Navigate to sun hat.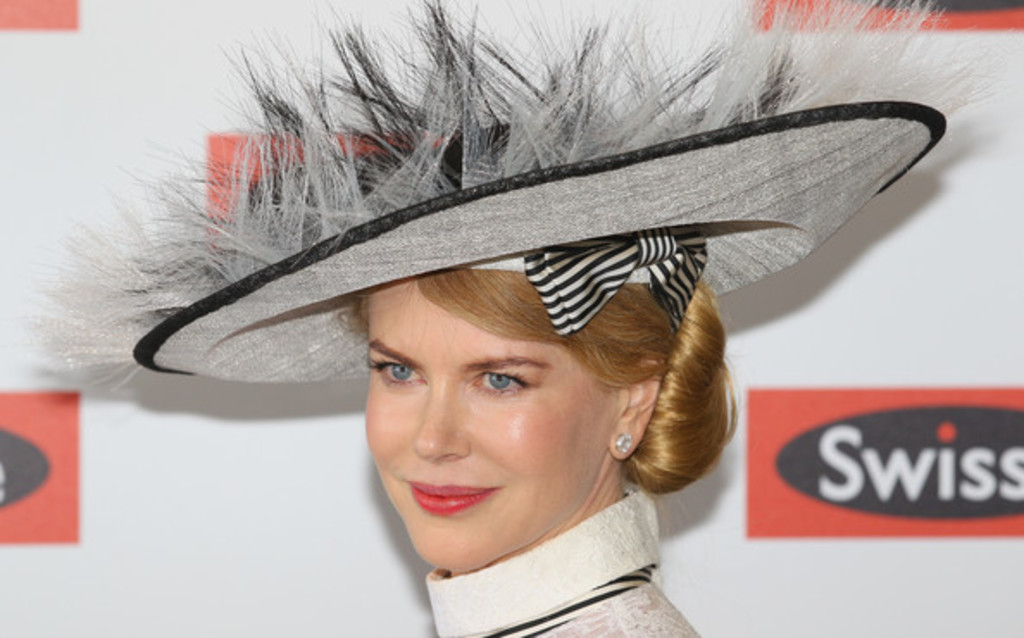
Navigation target: (0,0,1022,385).
